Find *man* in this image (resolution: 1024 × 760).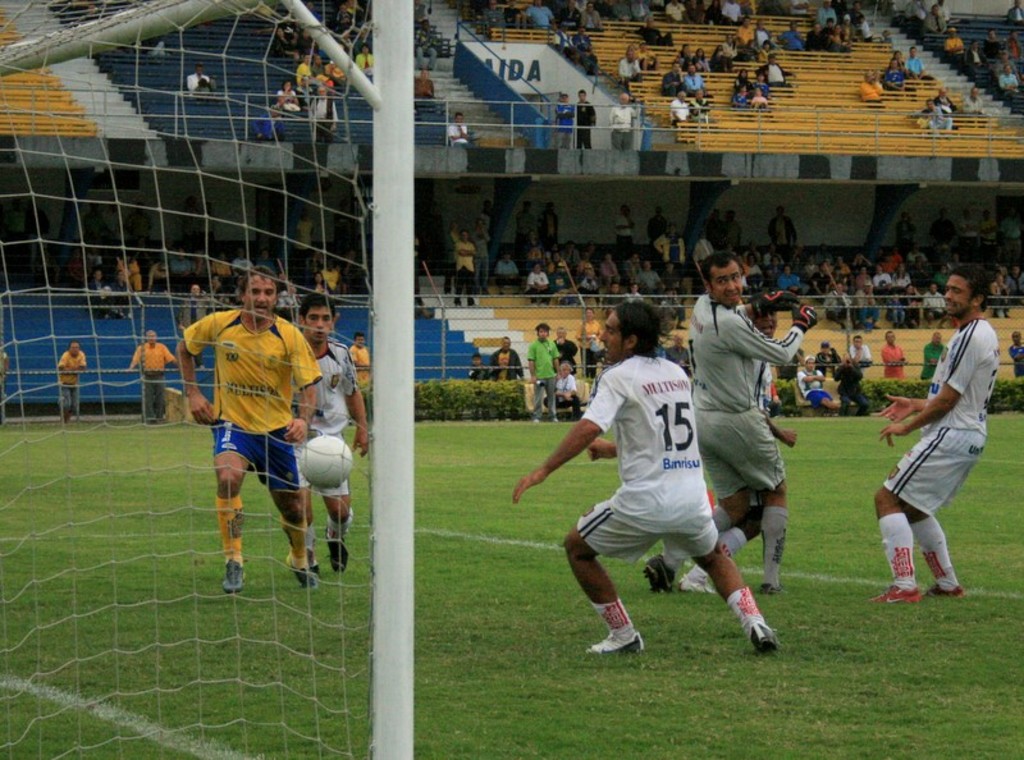
[x1=787, y1=0, x2=812, y2=14].
